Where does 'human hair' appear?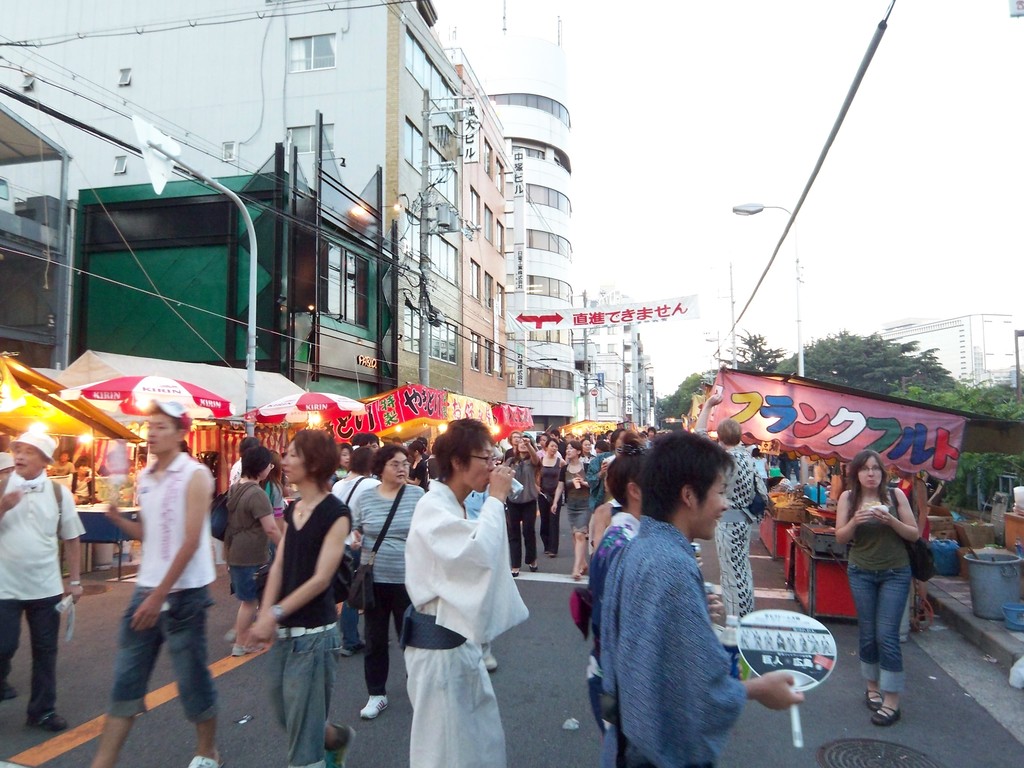
Appears at box(292, 428, 340, 492).
